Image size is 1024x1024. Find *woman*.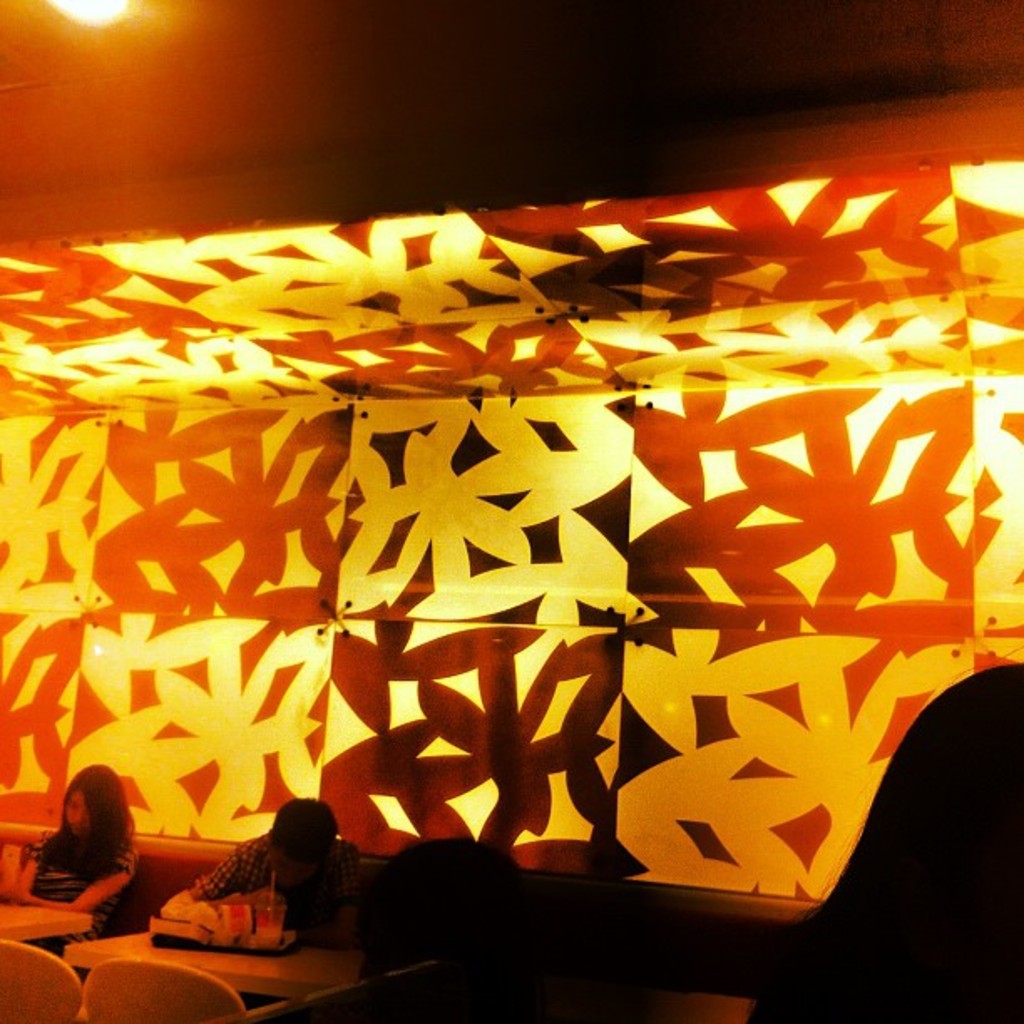
15,770,134,922.
